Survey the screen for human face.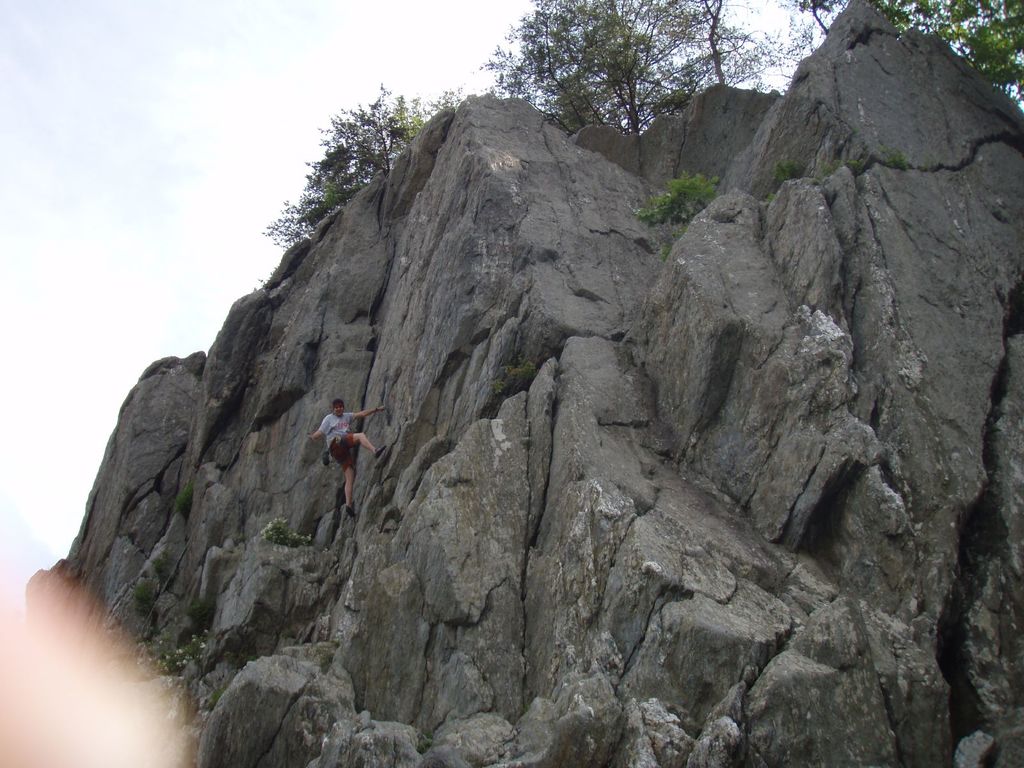
Survey found: {"x1": 335, "y1": 403, "x2": 342, "y2": 417}.
